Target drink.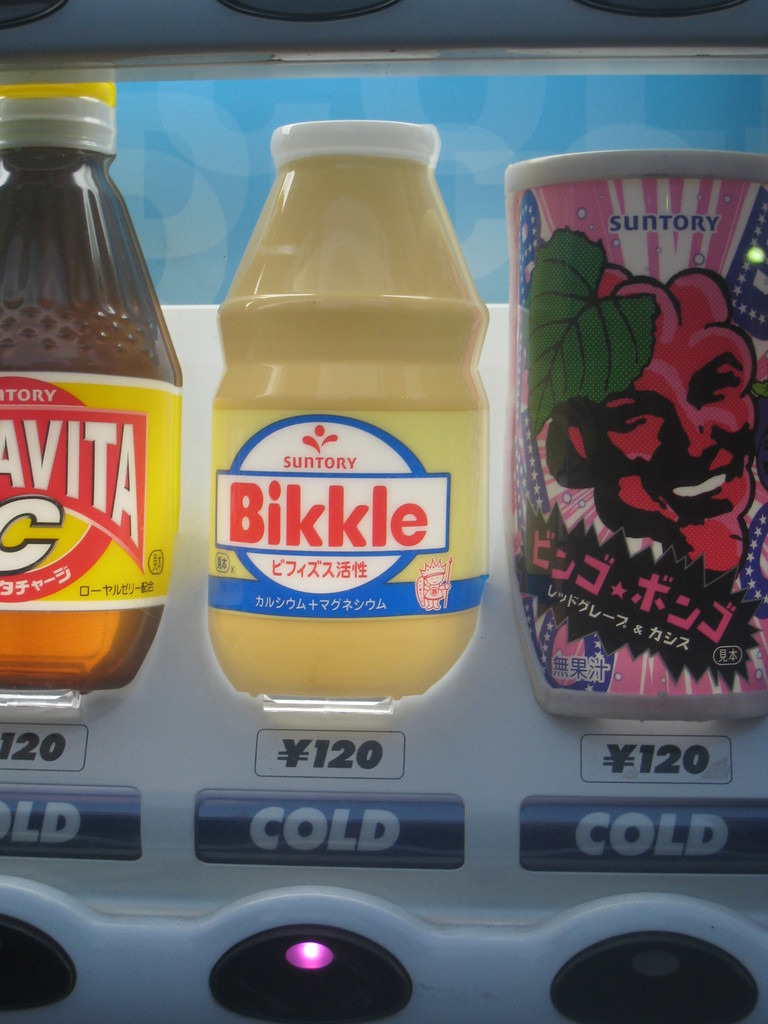
Target region: bbox=(0, 85, 189, 692).
